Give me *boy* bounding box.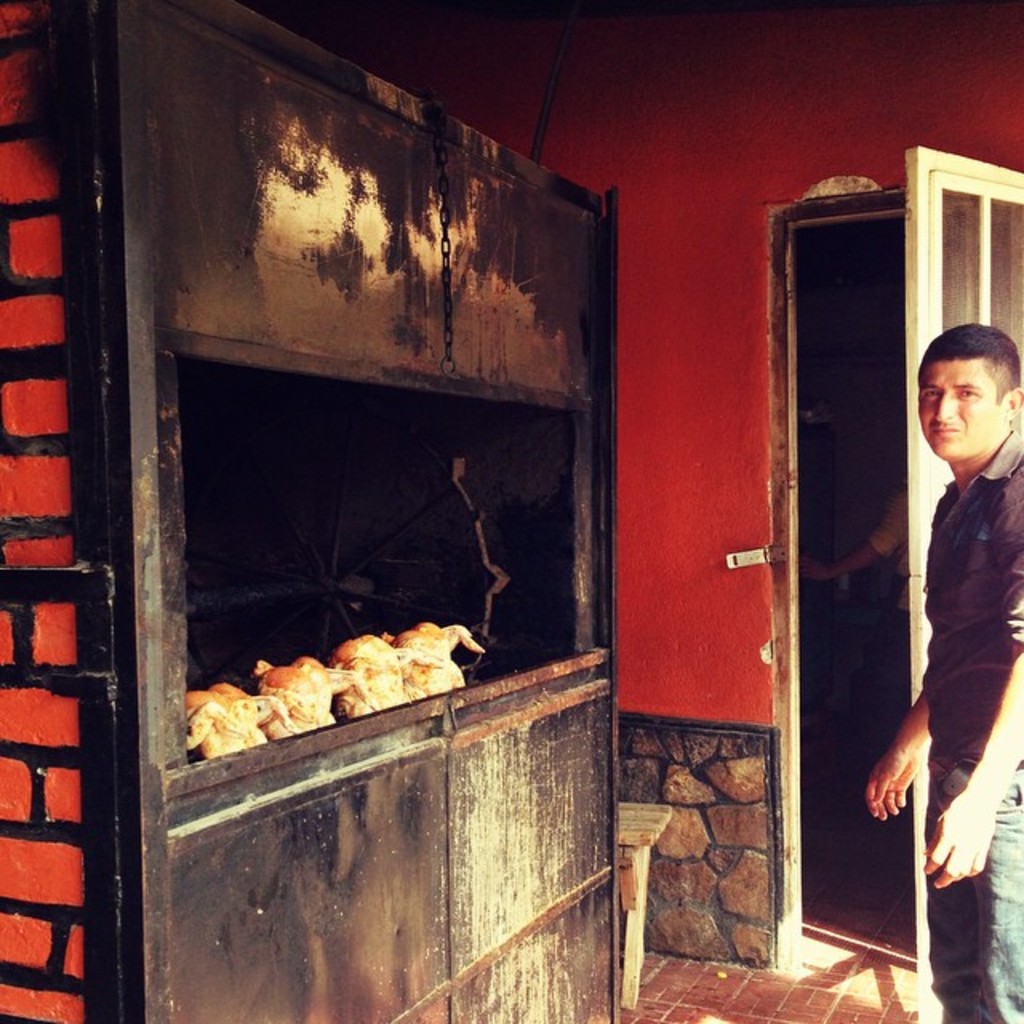
l=827, t=256, r=1023, b=1003.
